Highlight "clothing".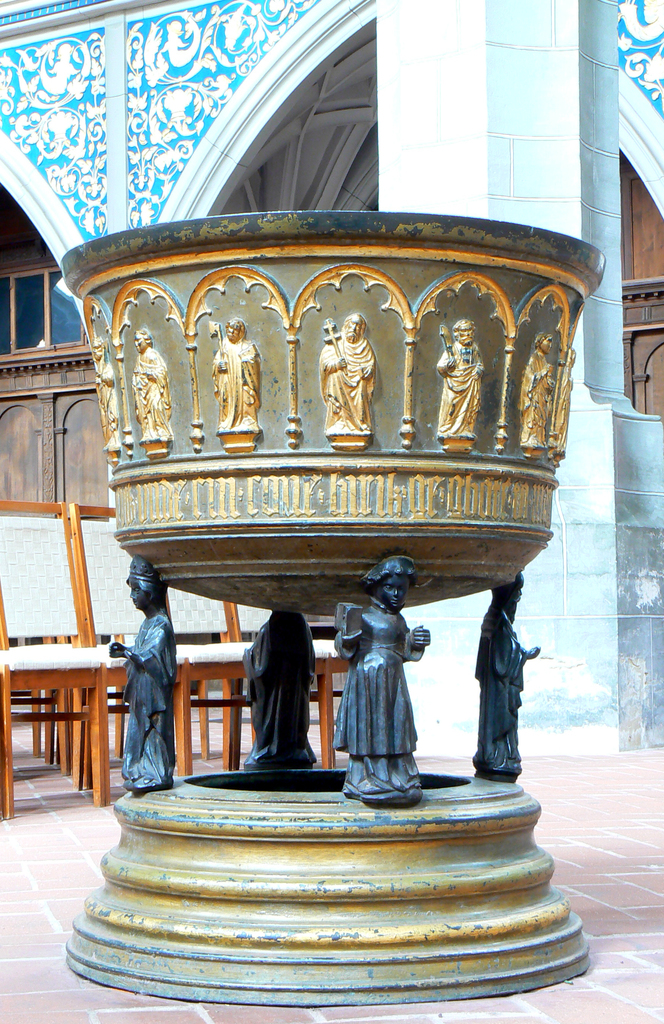
Highlighted region: region(516, 351, 556, 444).
